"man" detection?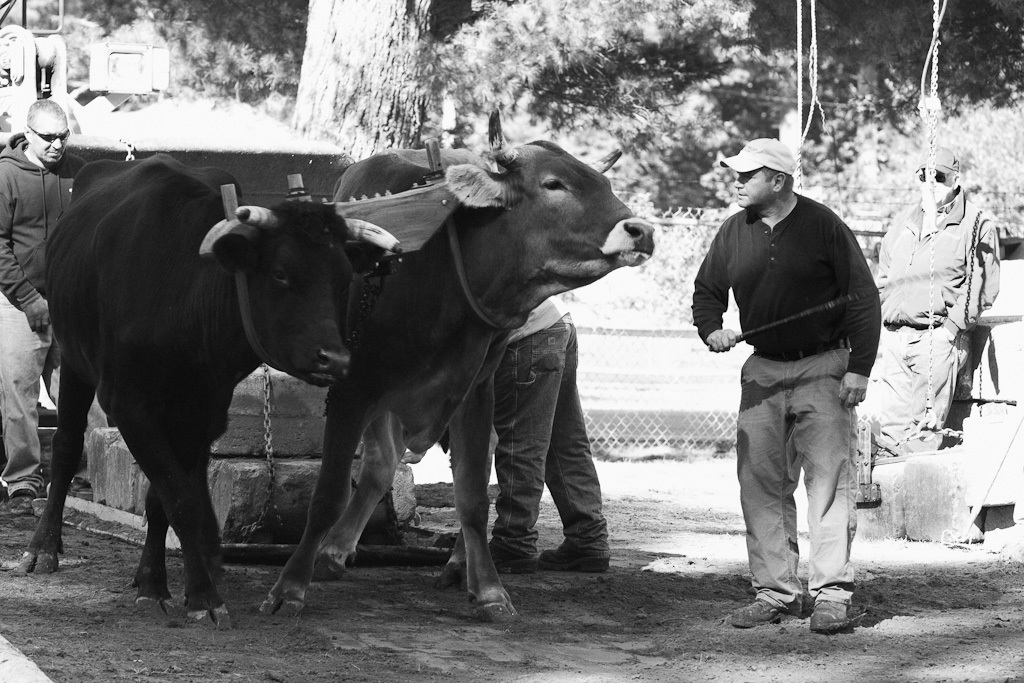
[left=872, top=142, right=1001, bottom=446]
